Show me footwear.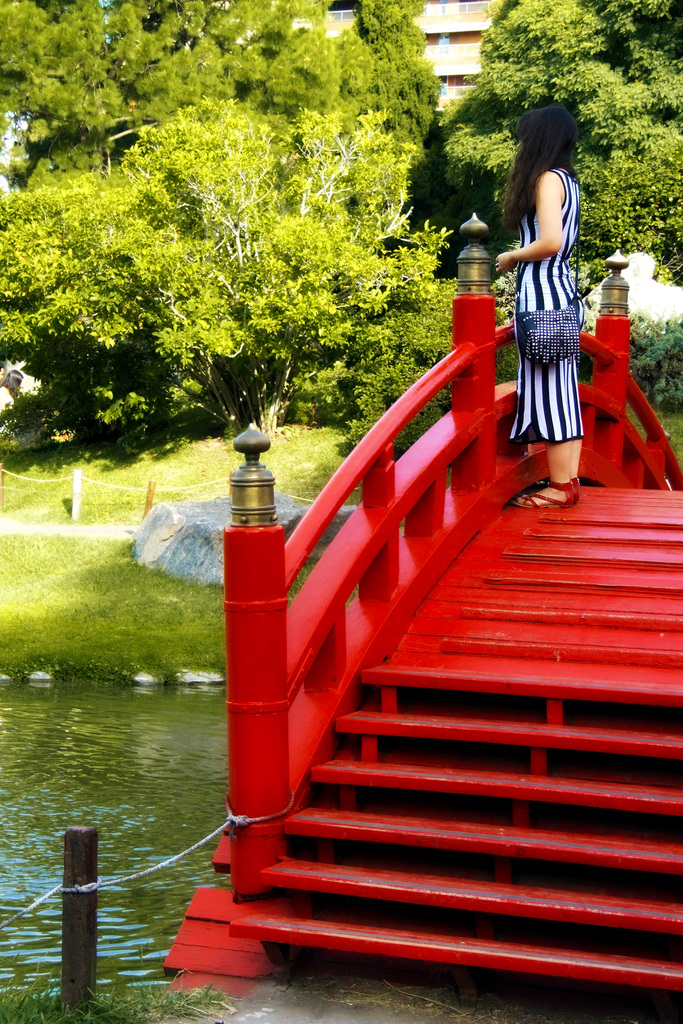
footwear is here: crop(522, 476, 575, 515).
